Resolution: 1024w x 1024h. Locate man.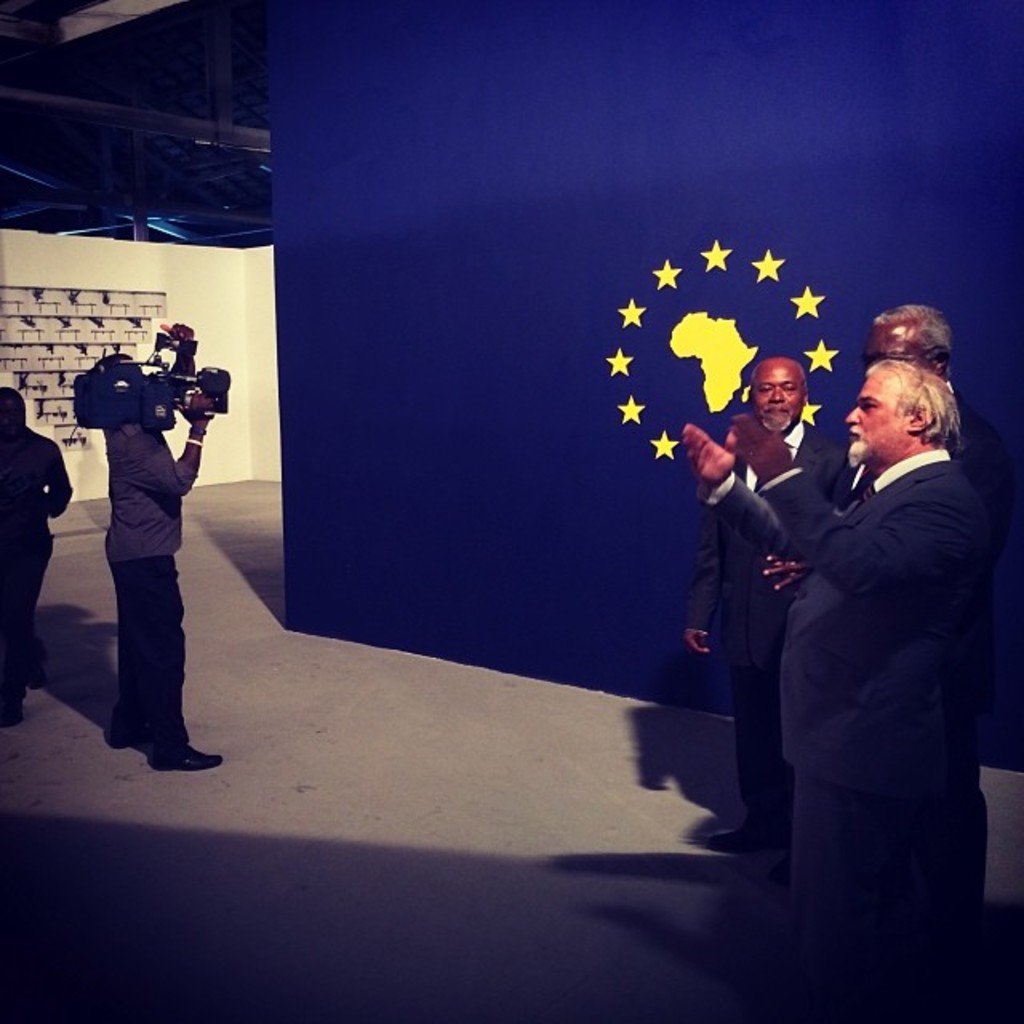
<bbox>691, 344, 837, 867</bbox>.
